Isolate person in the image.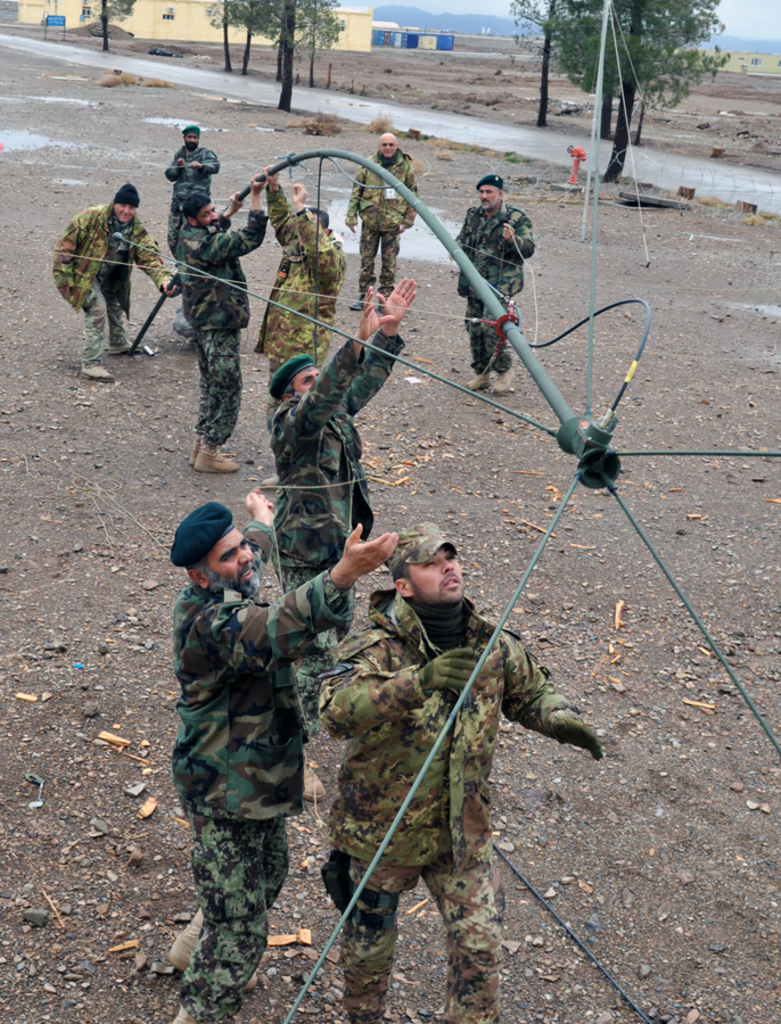
Isolated region: <box>162,129,219,257</box>.
